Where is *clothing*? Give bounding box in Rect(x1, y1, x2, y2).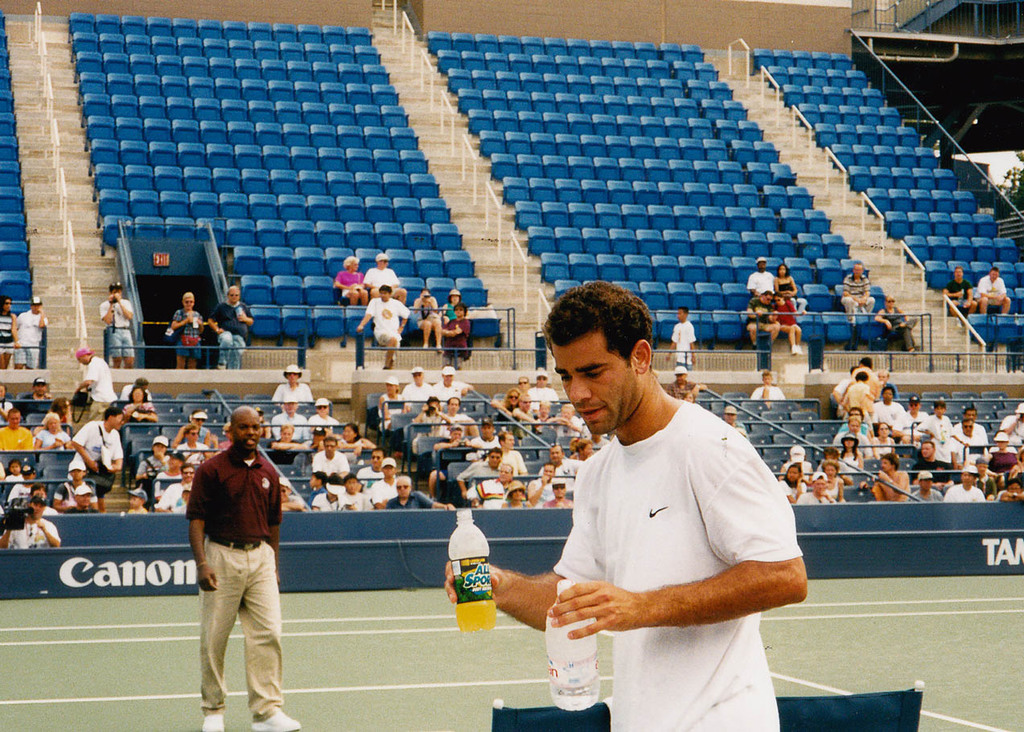
Rect(508, 358, 801, 701).
